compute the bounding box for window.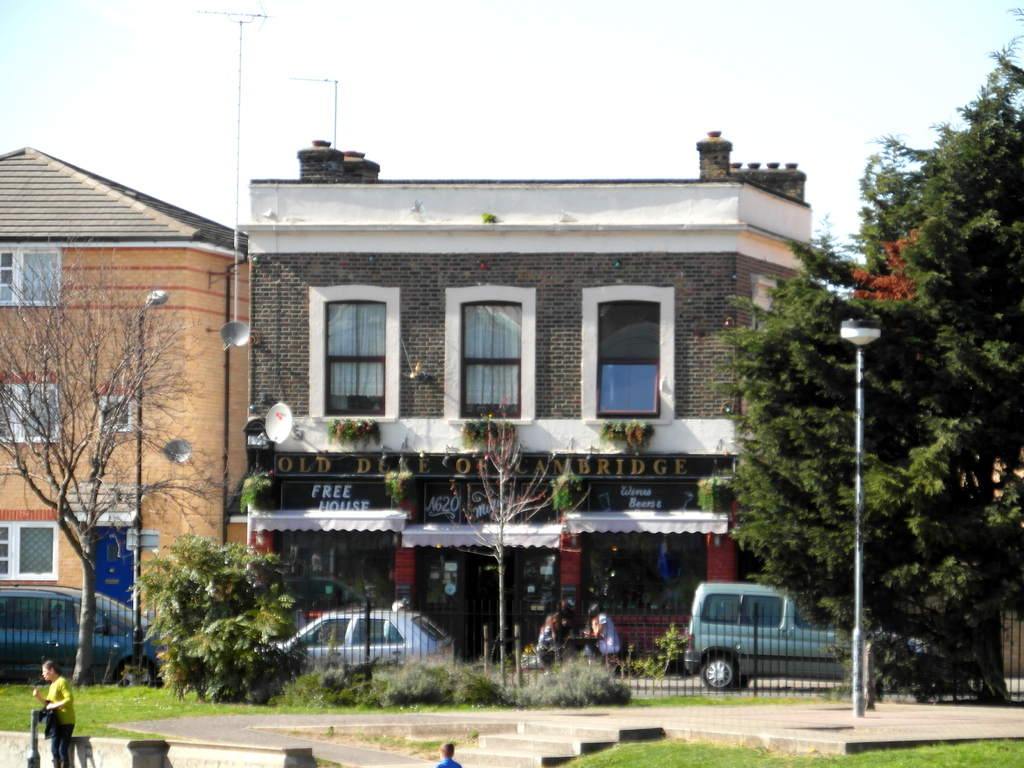
(0, 520, 59, 583).
